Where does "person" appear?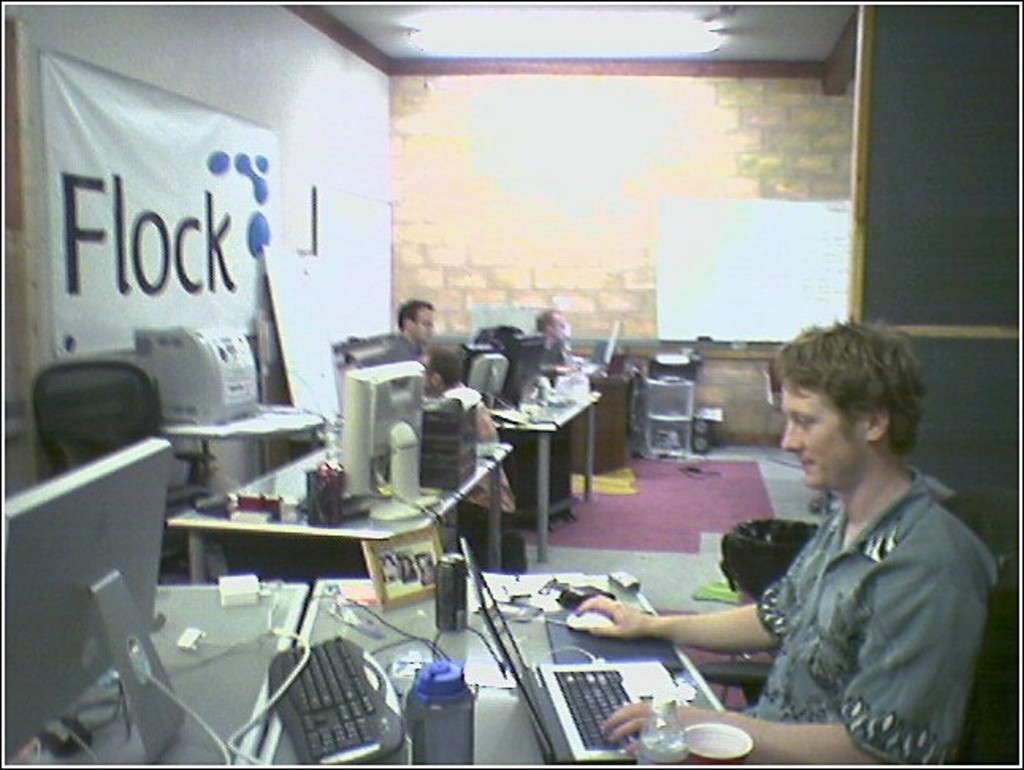
Appears at box(380, 292, 439, 360).
